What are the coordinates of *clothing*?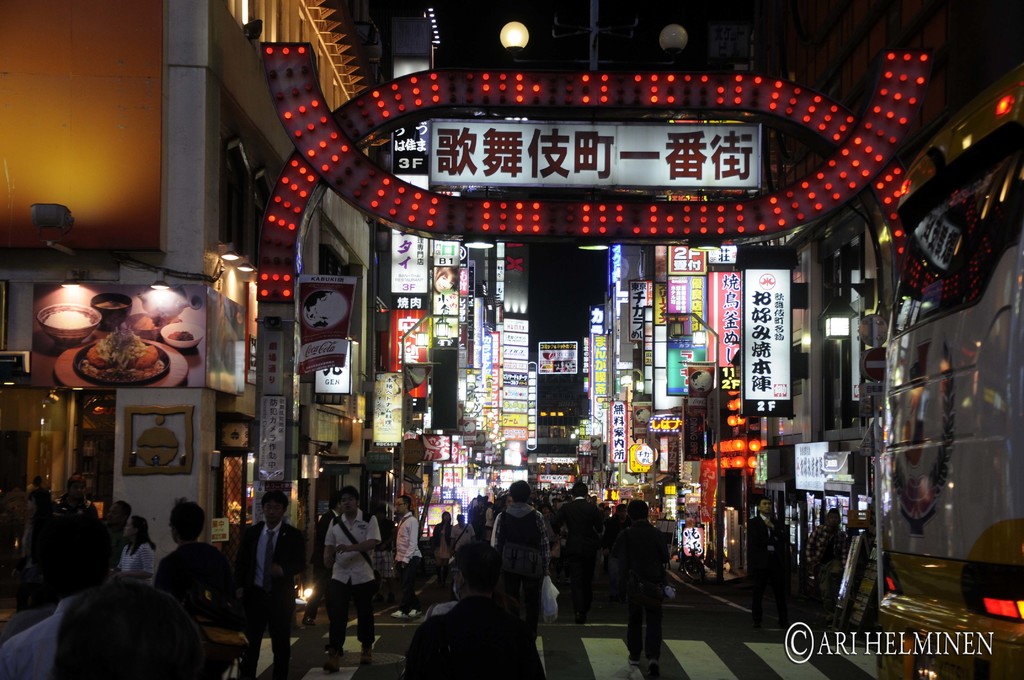
(left=449, top=522, right=477, bottom=554).
